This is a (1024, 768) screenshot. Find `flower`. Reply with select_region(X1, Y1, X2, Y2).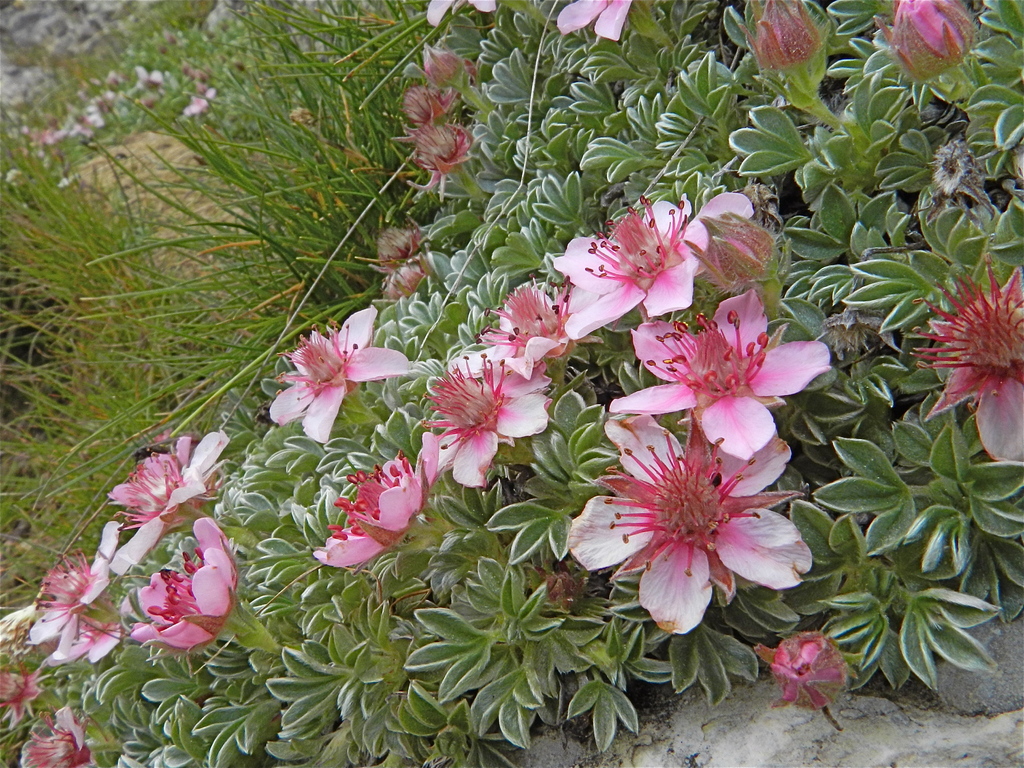
select_region(422, 351, 556, 492).
